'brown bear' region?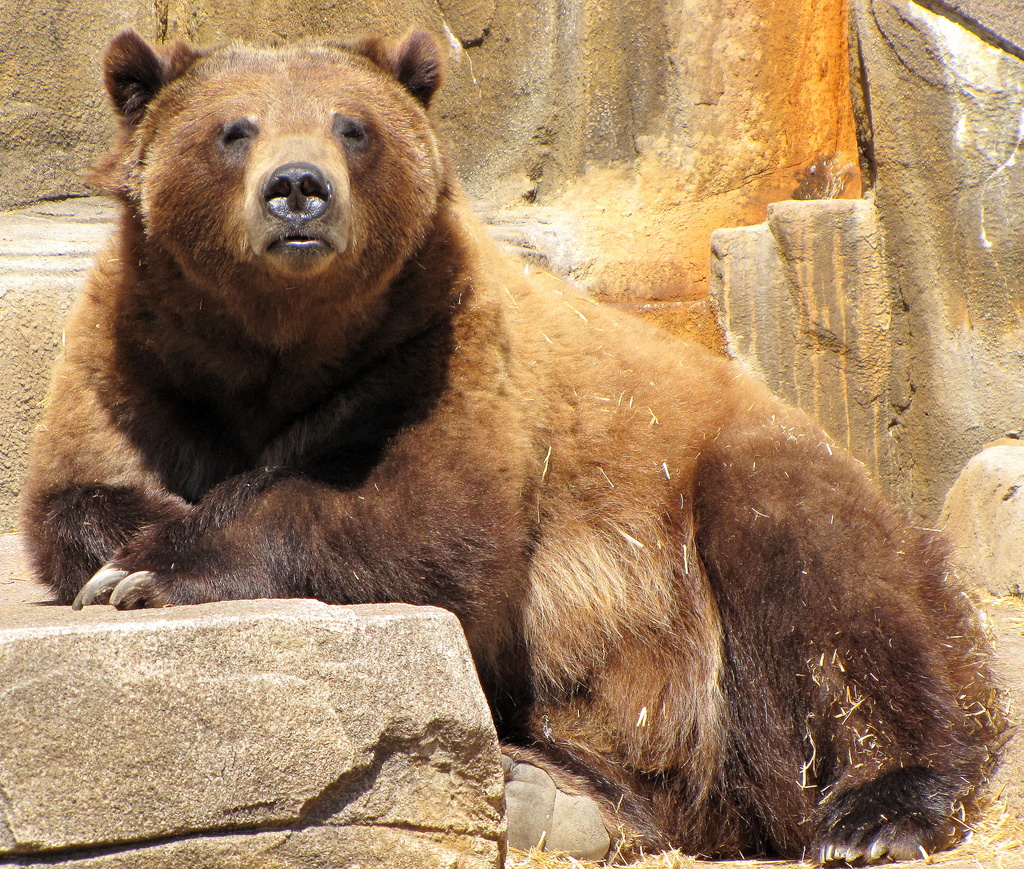
l=12, t=19, r=1015, b=866
